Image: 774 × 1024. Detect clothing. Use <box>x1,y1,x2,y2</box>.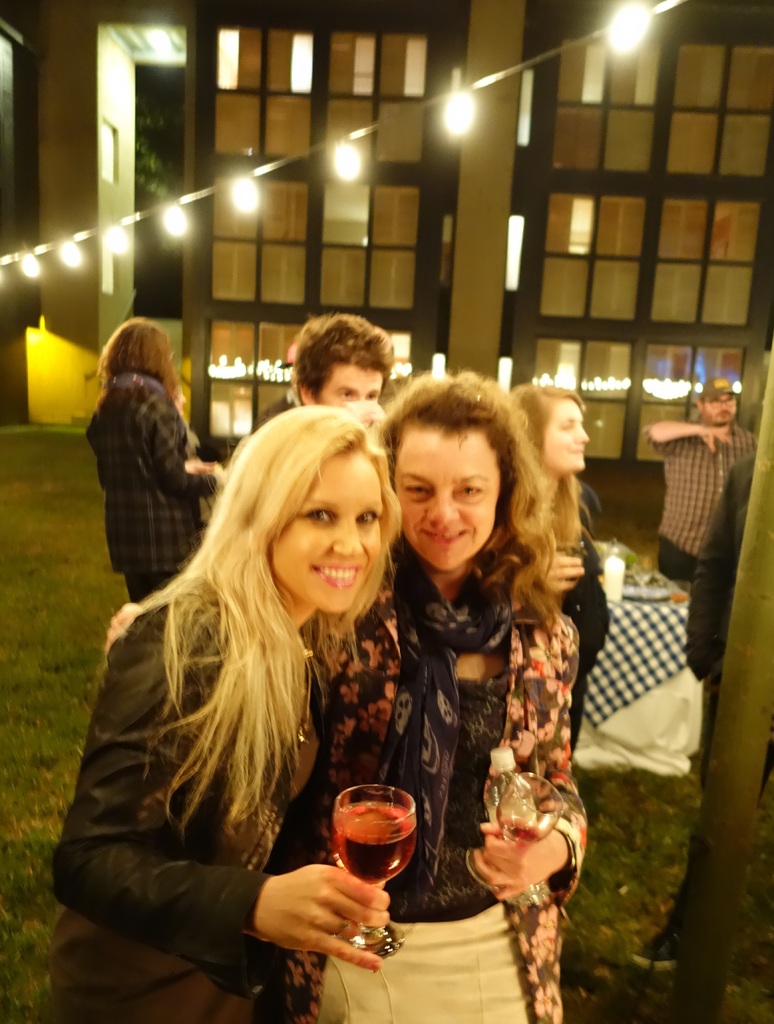
<box>46,589,397,1023</box>.
